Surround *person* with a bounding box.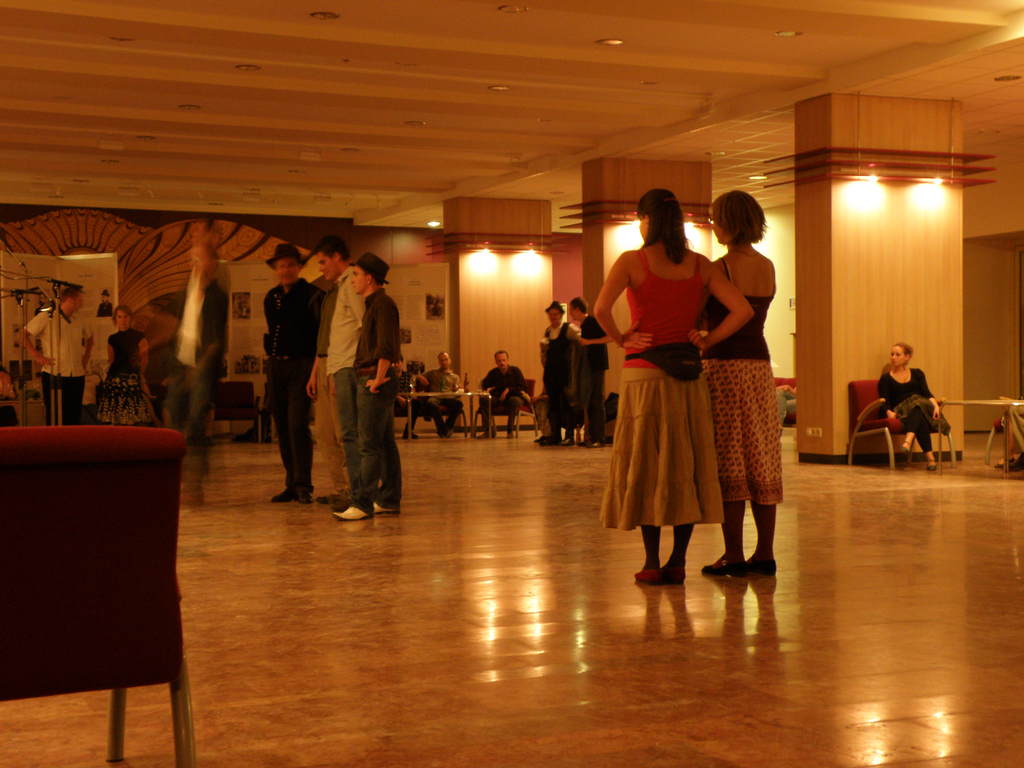
393/358/431/442.
